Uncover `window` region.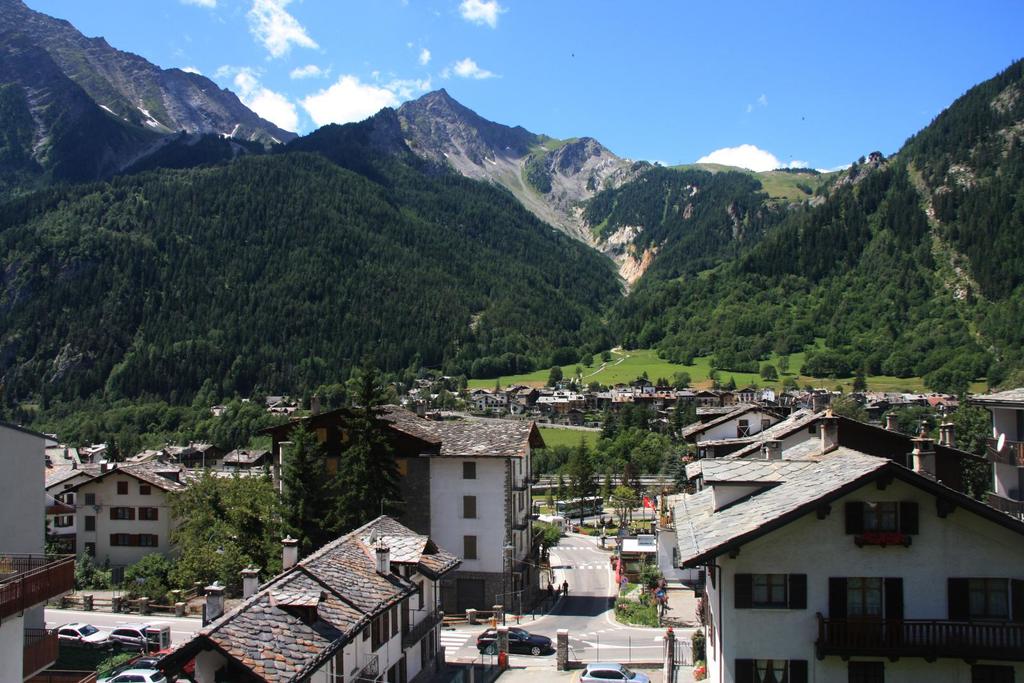
Uncovered: x1=844, y1=576, x2=886, y2=618.
